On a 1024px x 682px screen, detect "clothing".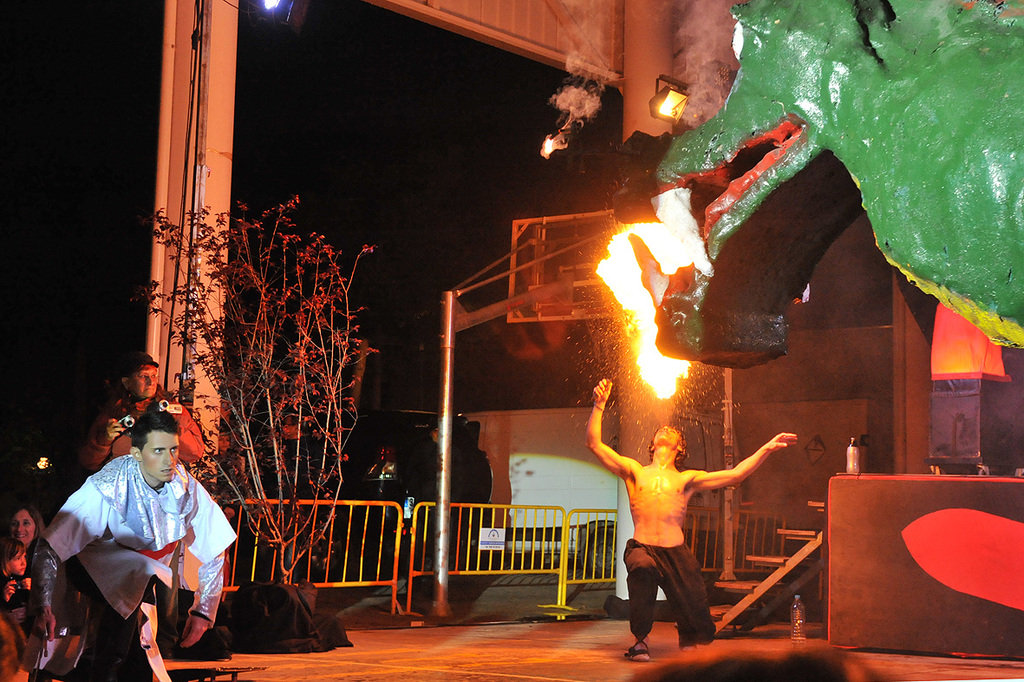
[left=49, top=430, right=229, bottom=659].
